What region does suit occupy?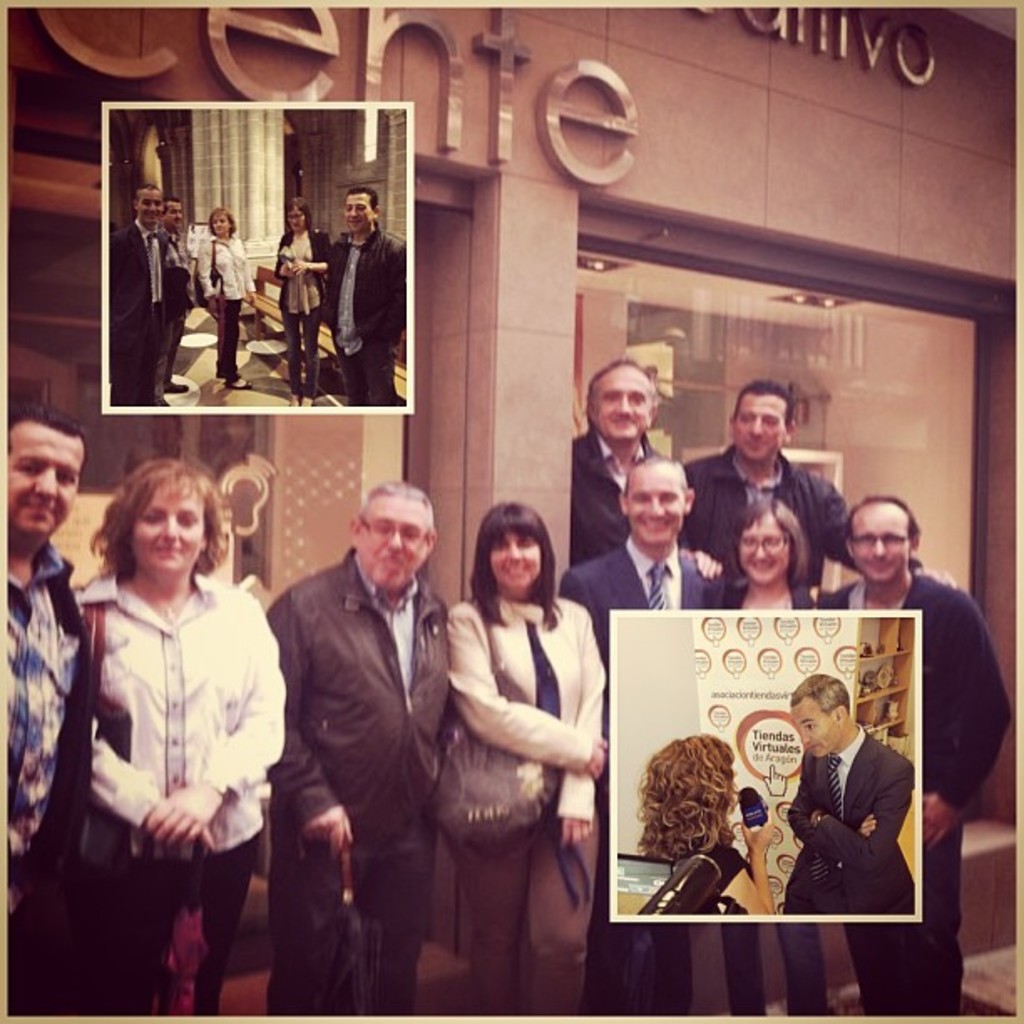
[x1=785, y1=724, x2=910, y2=914].
